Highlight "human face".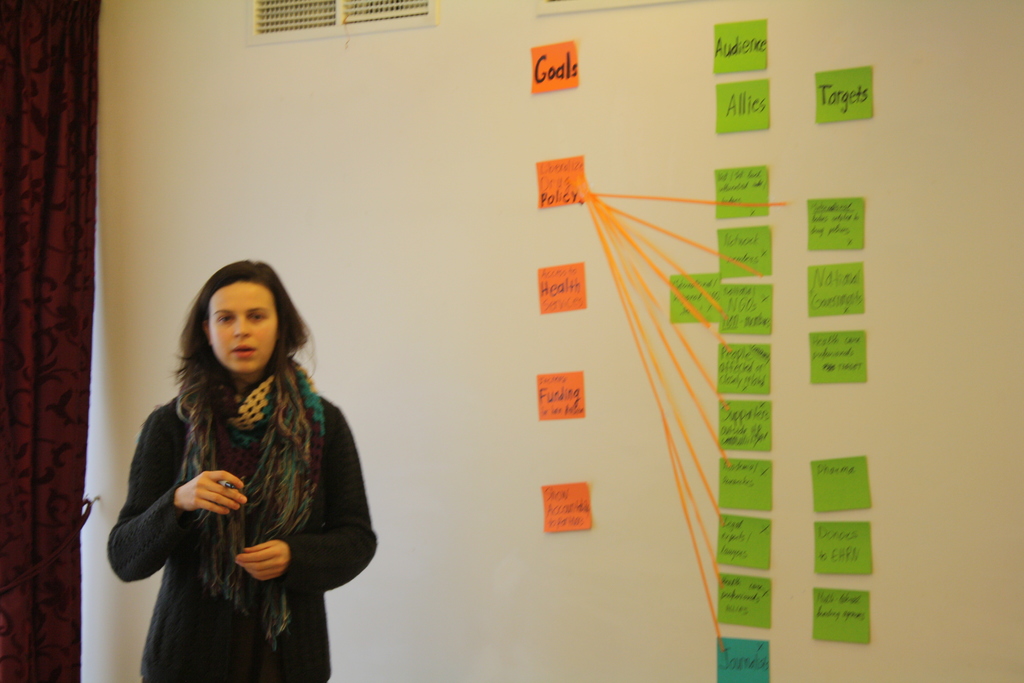
Highlighted region: <region>205, 283, 278, 374</region>.
